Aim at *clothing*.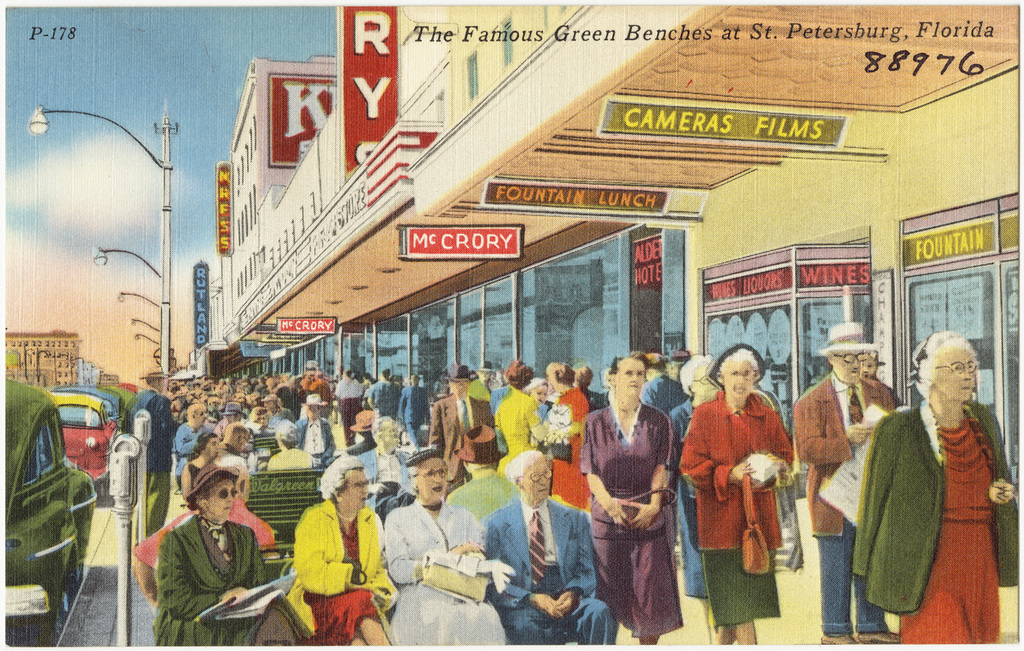
Aimed at (left=485, top=500, right=614, bottom=642).
